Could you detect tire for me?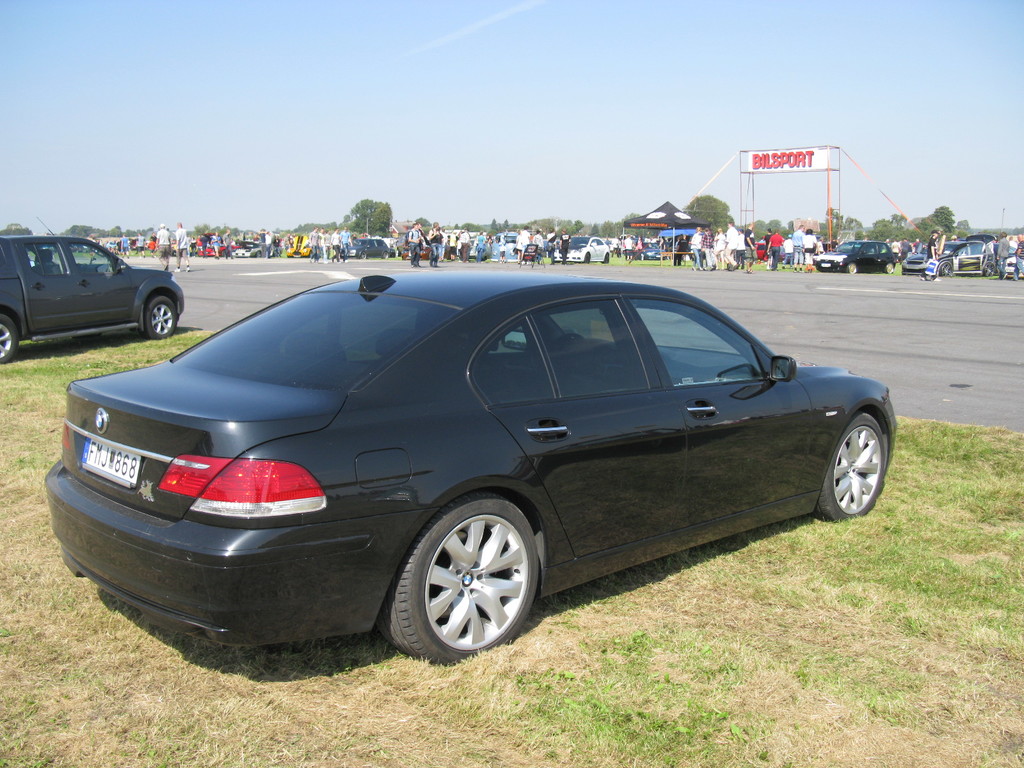
Detection result: (846,262,860,277).
